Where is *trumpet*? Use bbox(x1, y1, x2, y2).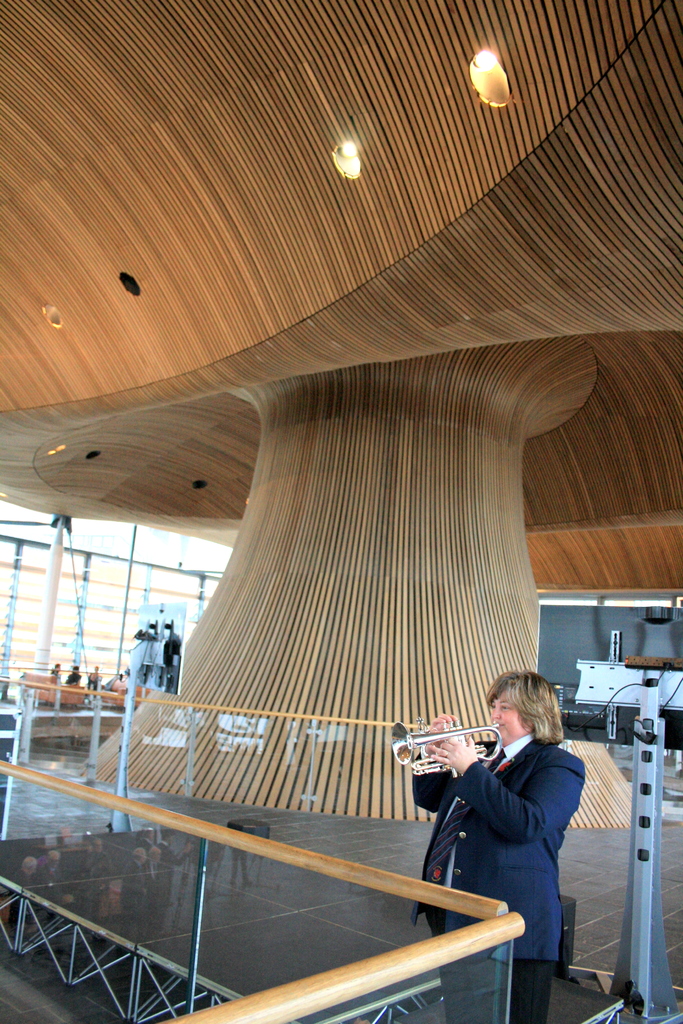
bbox(407, 724, 524, 793).
